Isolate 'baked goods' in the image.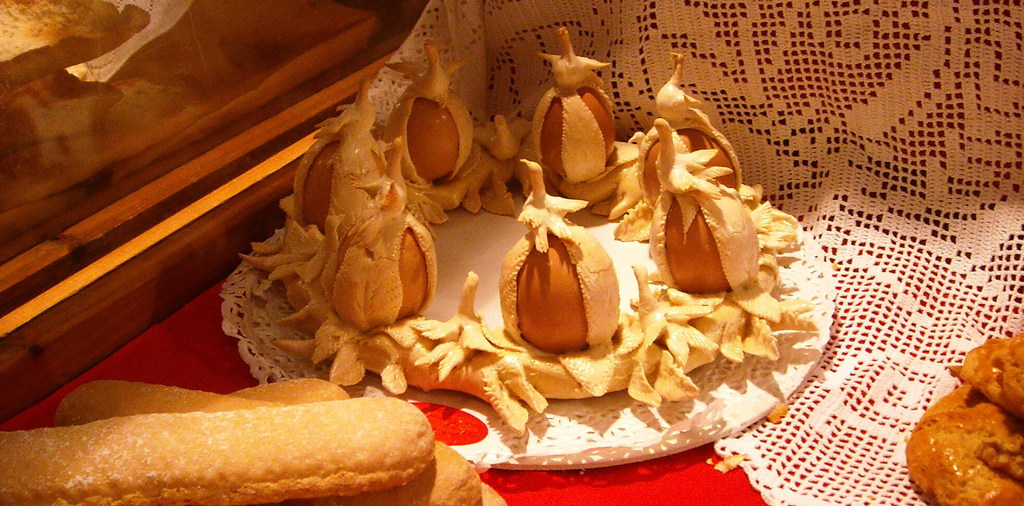
Isolated region: [460,480,504,505].
